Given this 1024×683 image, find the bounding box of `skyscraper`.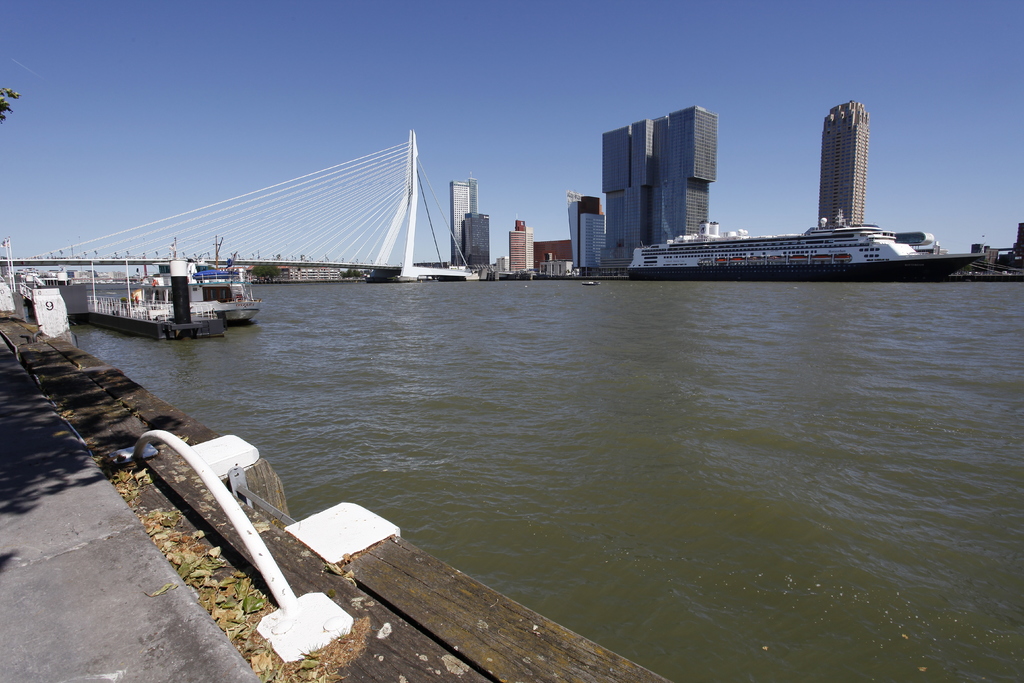
bbox=[645, 99, 717, 242].
